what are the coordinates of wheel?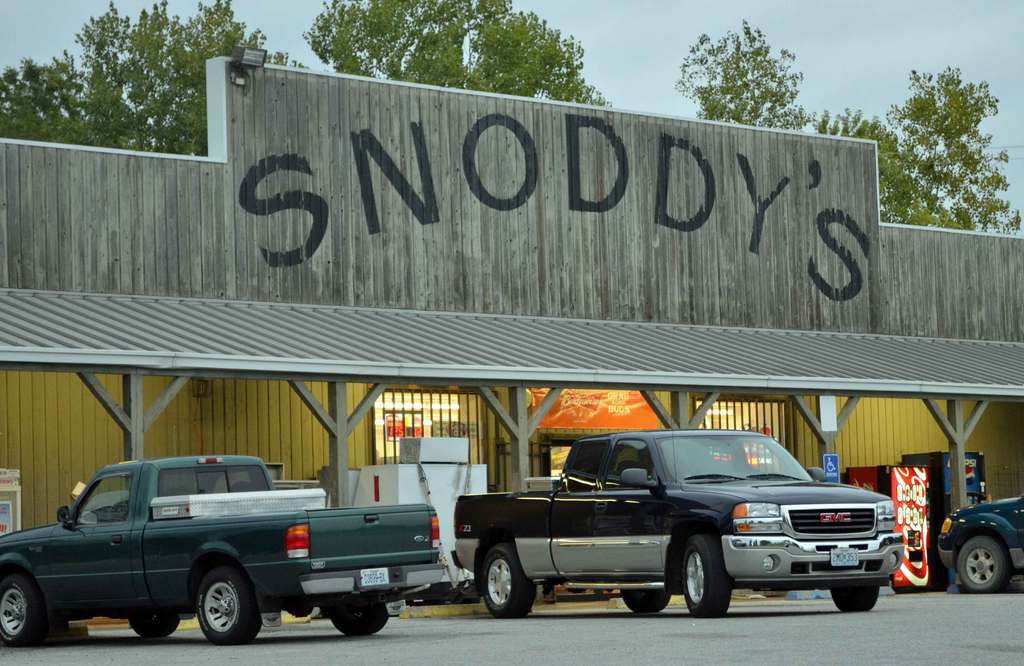
[left=131, top=616, right=178, bottom=640].
